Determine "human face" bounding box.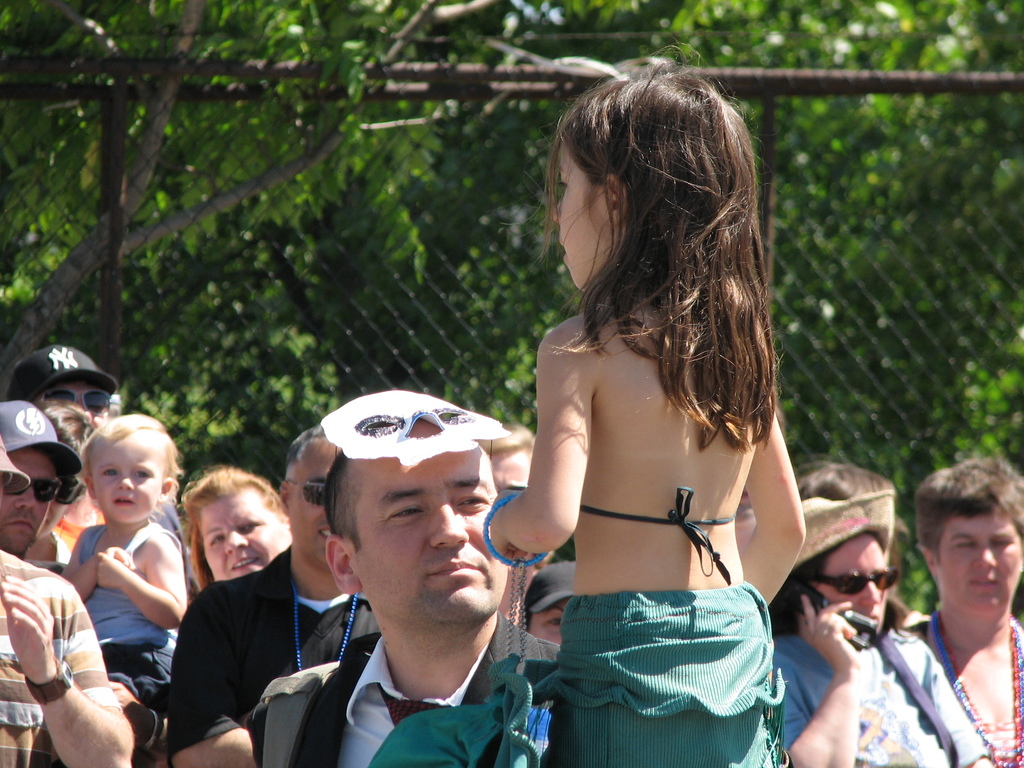
Determined: {"x1": 551, "y1": 149, "x2": 609, "y2": 288}.
